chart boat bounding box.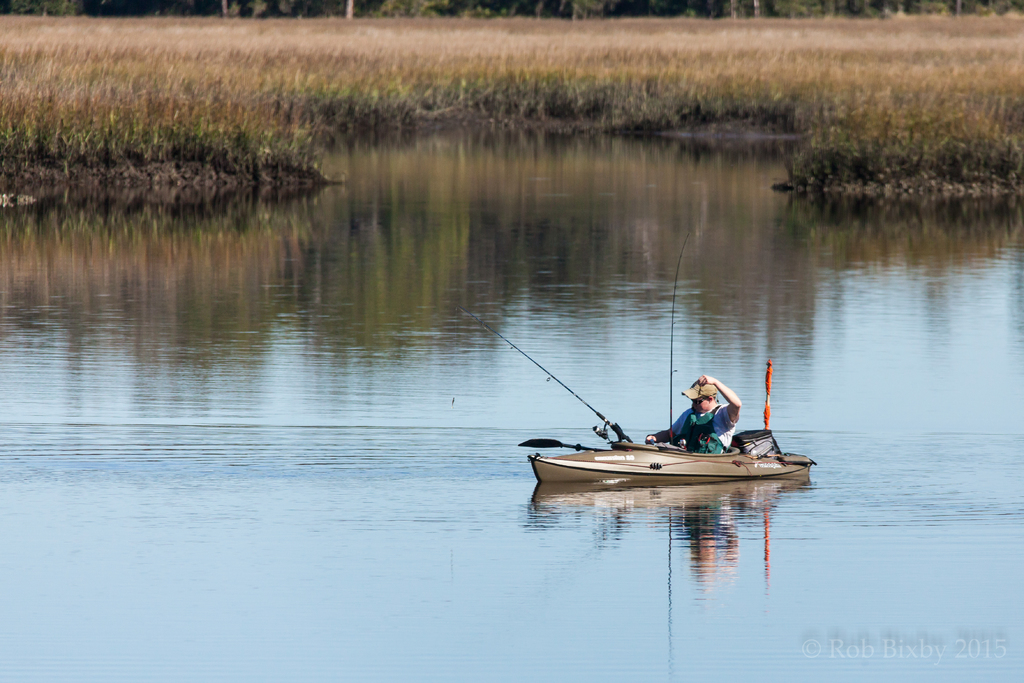
Charted: [left=537, top=233, right=818, bottom=495].
